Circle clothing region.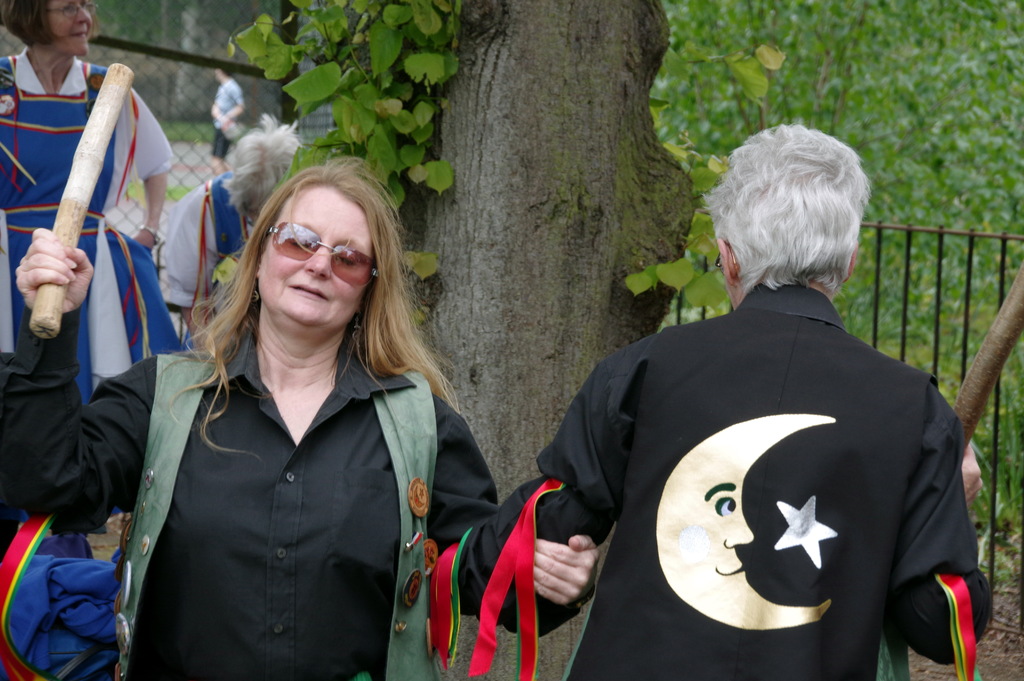
Region: 0 311 595 672.
